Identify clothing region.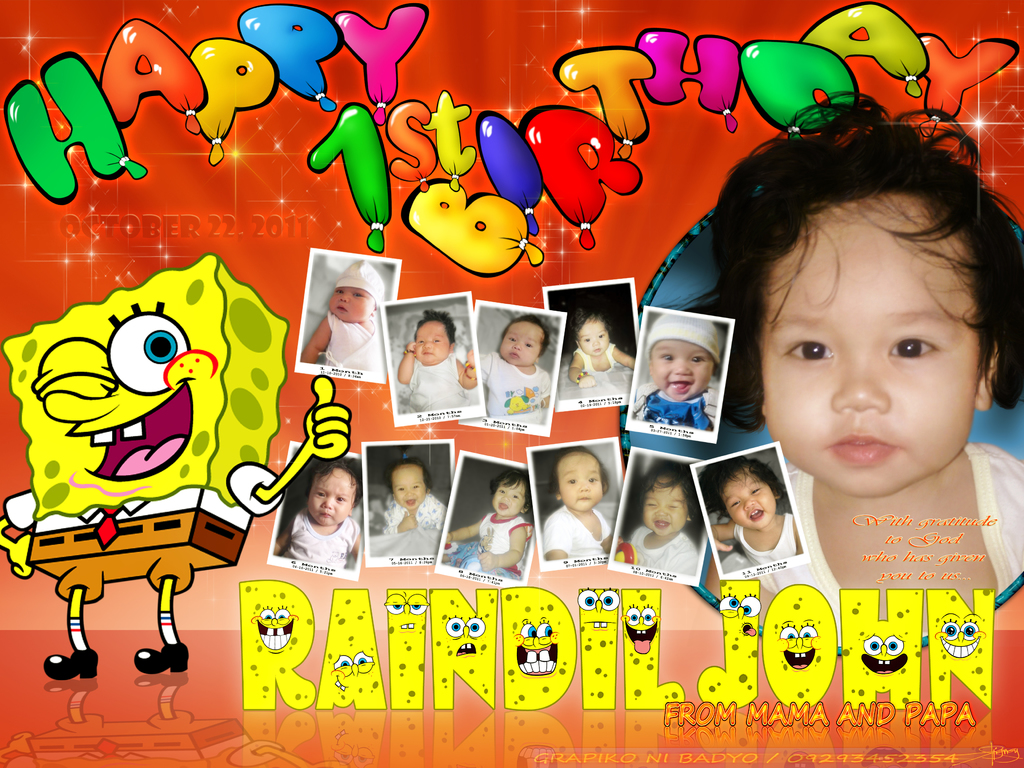
Region: {"x1": 483, "y1": 347, "x2": 550, "y2": 426}.
